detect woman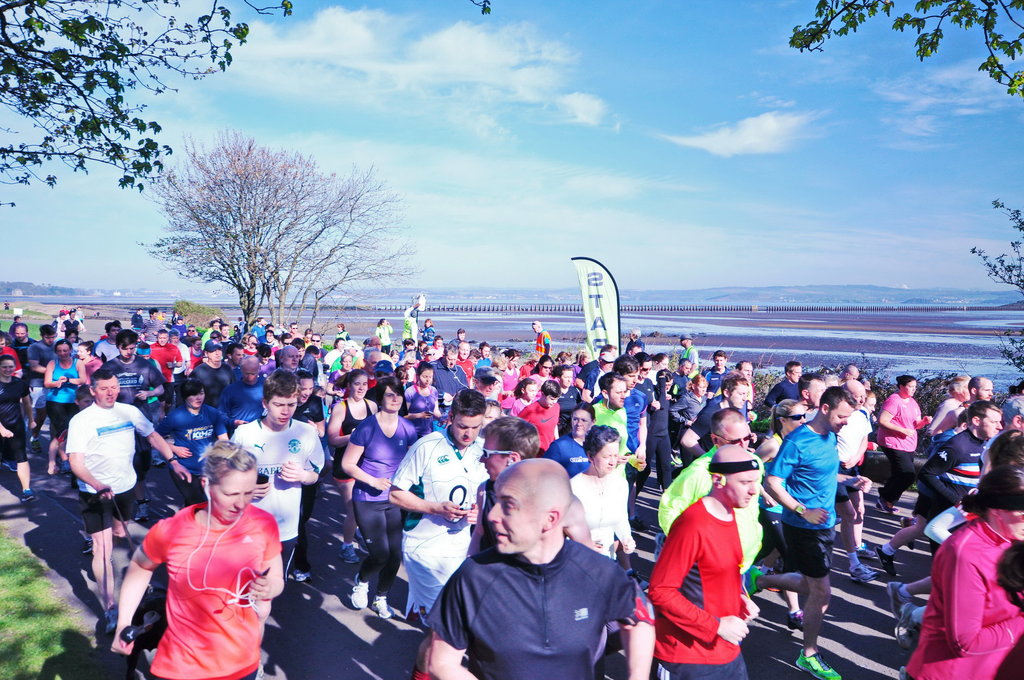
bbox(750, 398, 808, 631)
